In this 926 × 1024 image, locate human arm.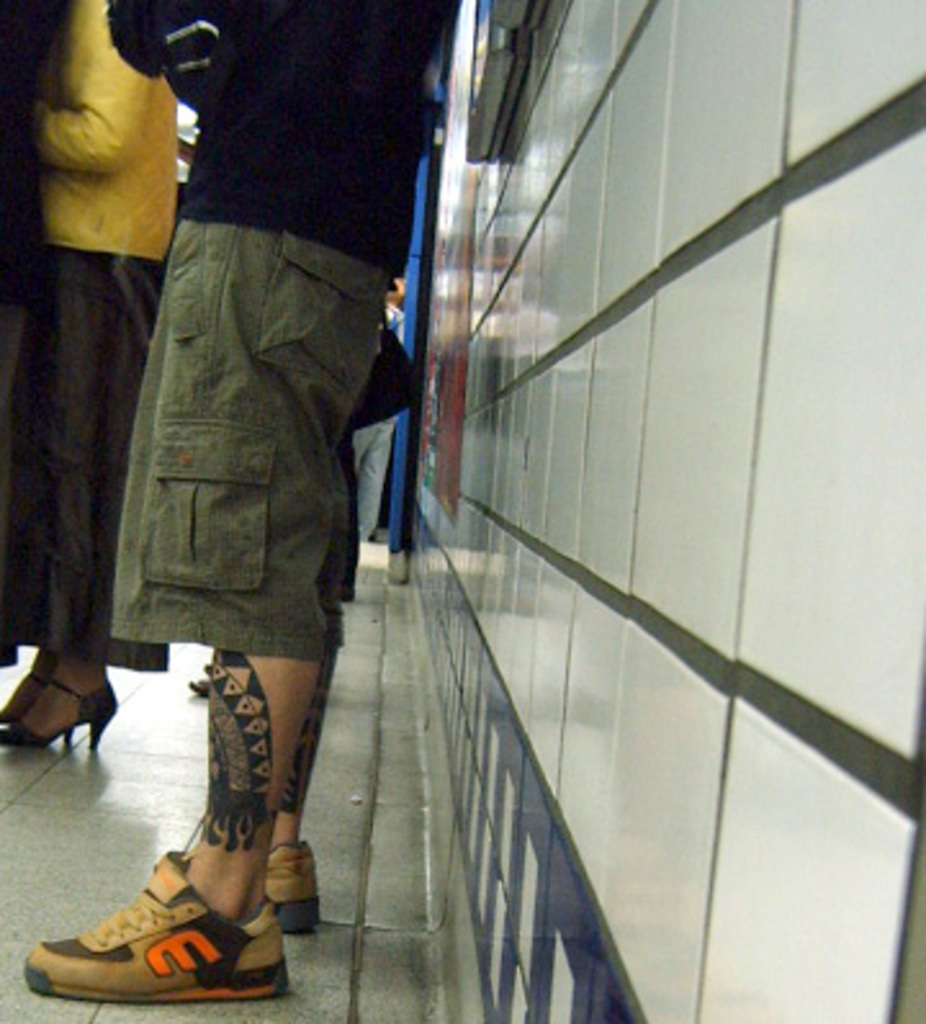
Bounding box: rect(131, 0, 247, 118).
